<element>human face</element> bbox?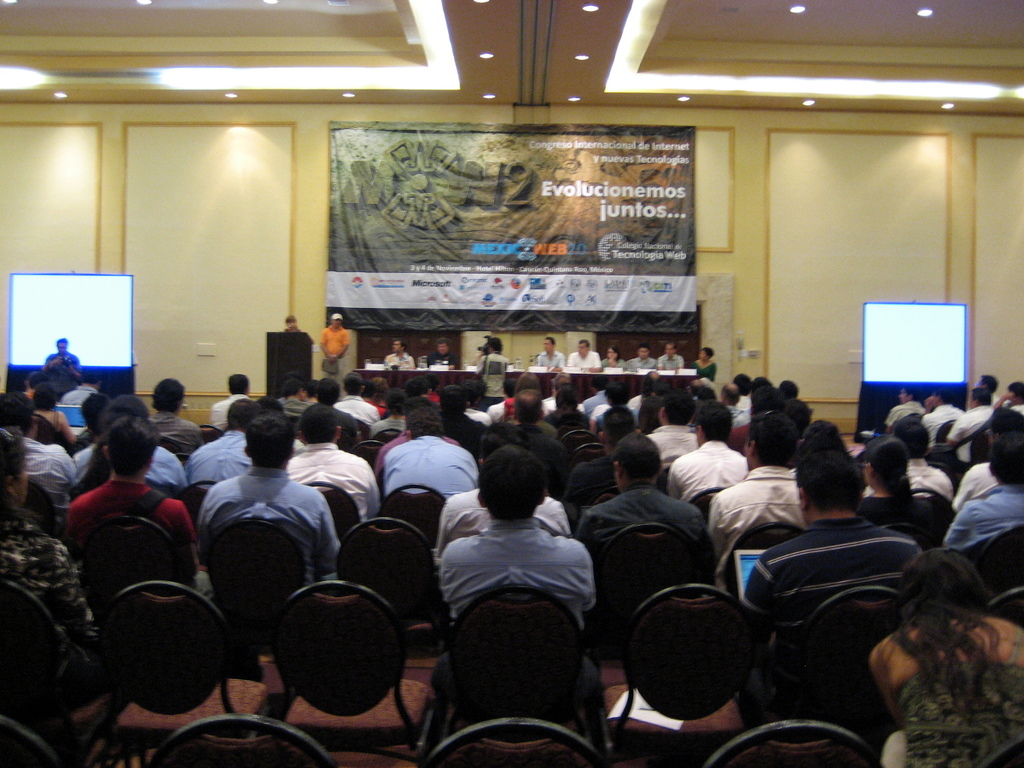
box(666, 343, 674, 358)
